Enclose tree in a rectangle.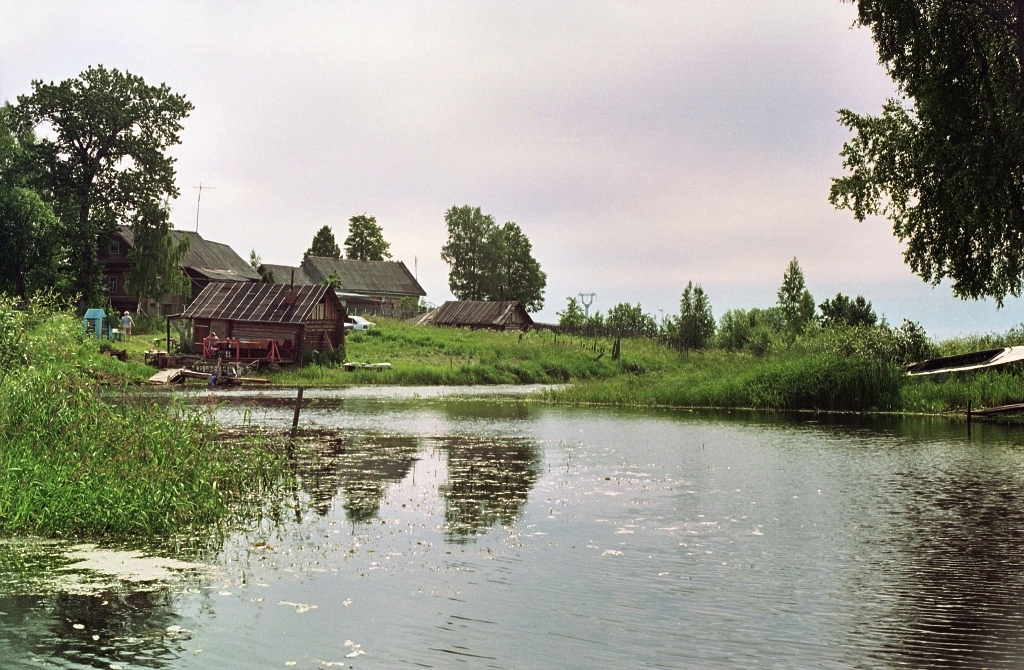
(435,207,547,319).
